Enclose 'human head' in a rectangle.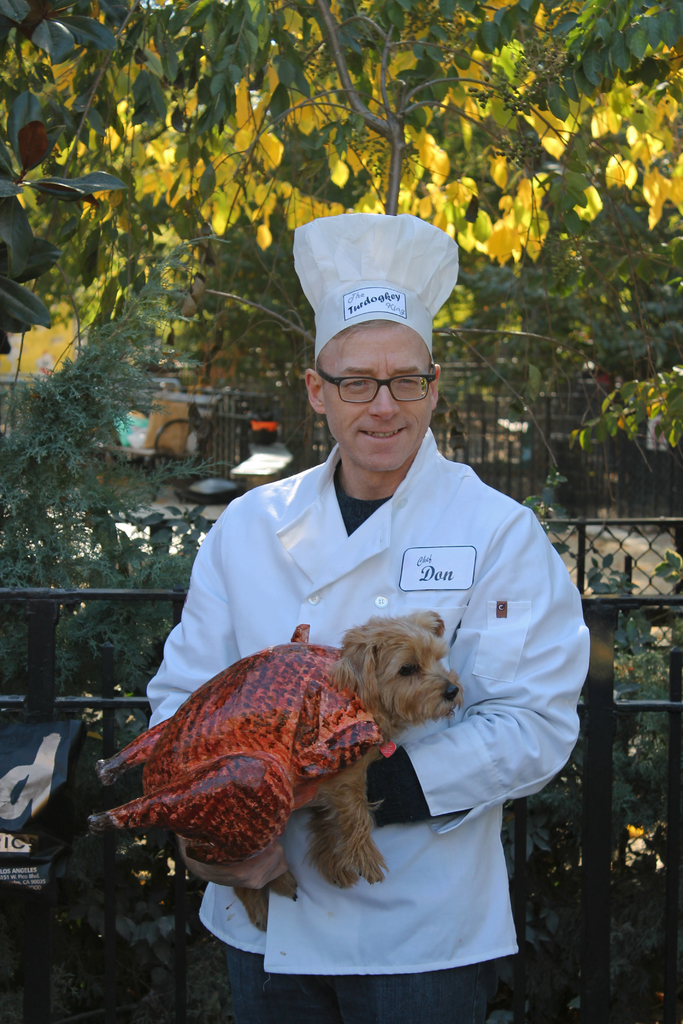
301, 287, 460, 454.
